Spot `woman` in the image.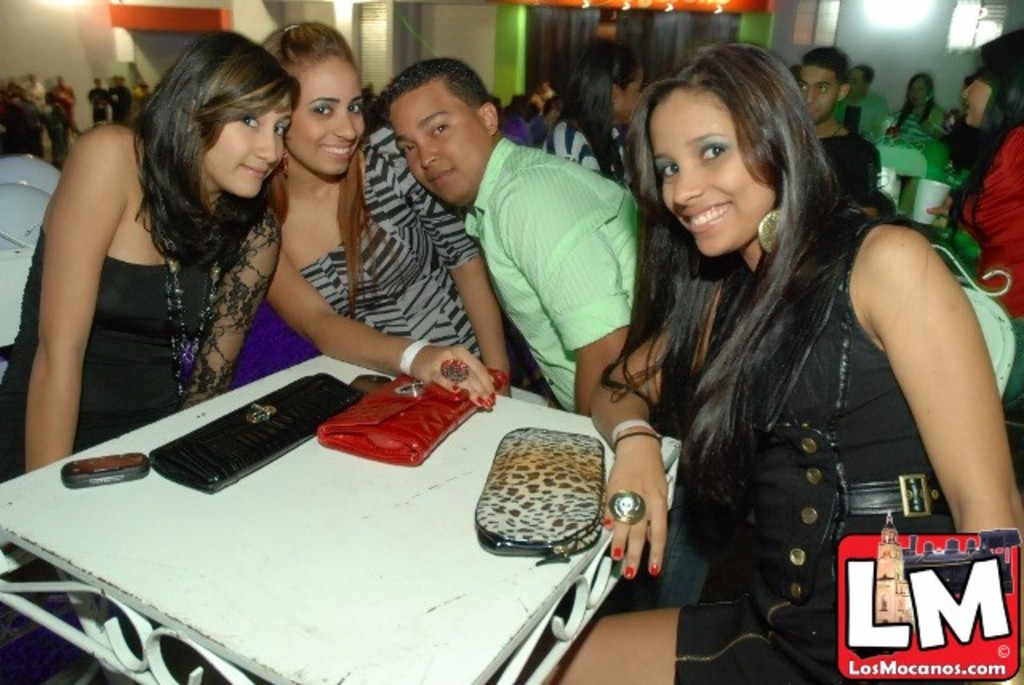
`woman` found at select_region(499, 88, 530, 133).
